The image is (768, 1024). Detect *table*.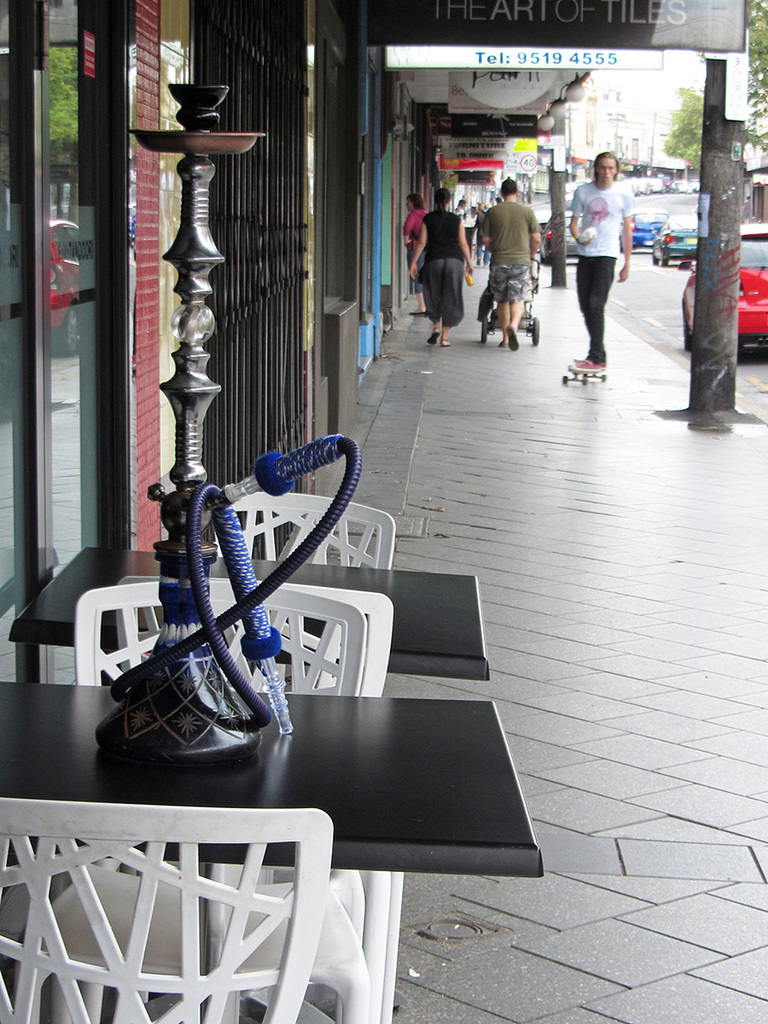
Detection: [13, 547, 491, 700].
